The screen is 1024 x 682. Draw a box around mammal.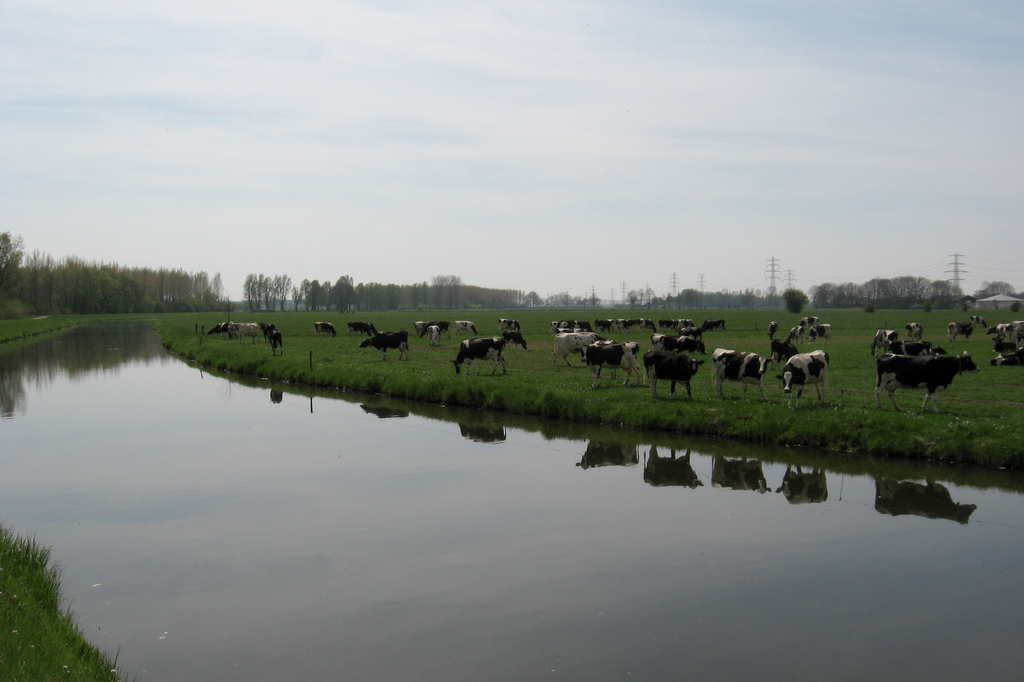
BBox(886, 341, 929, 356).
